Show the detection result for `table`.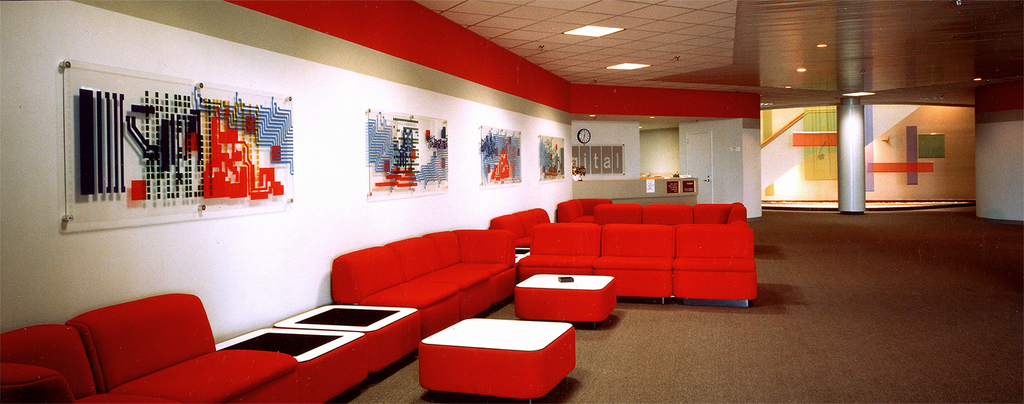
{"left": 510, "top": 271, "right": 616, "bottom": 322}.
